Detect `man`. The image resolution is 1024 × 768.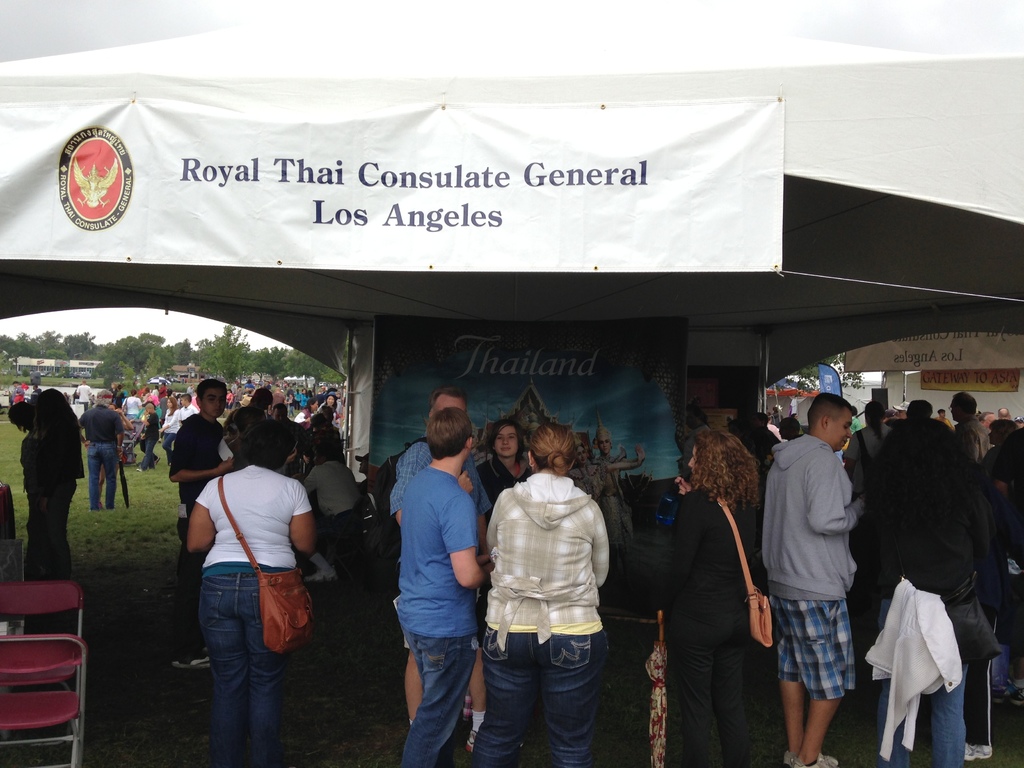
{"x1": 774, "y1": 410, "x2": 804, "y2": 440}.
